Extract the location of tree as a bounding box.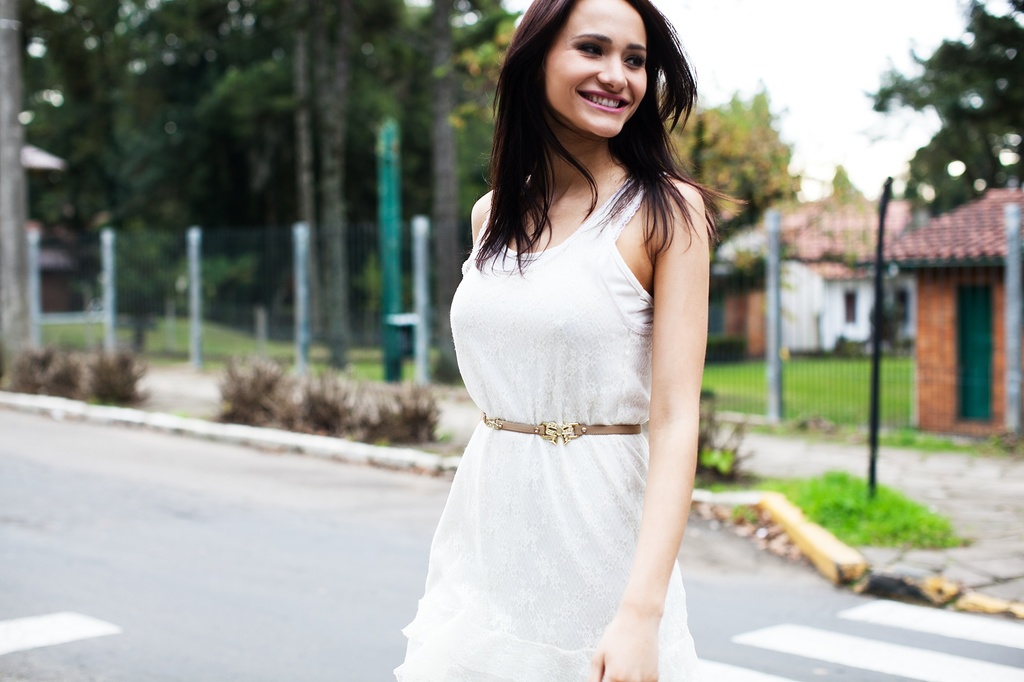
x1=863, y1=0, x2=1023, y2=237.
